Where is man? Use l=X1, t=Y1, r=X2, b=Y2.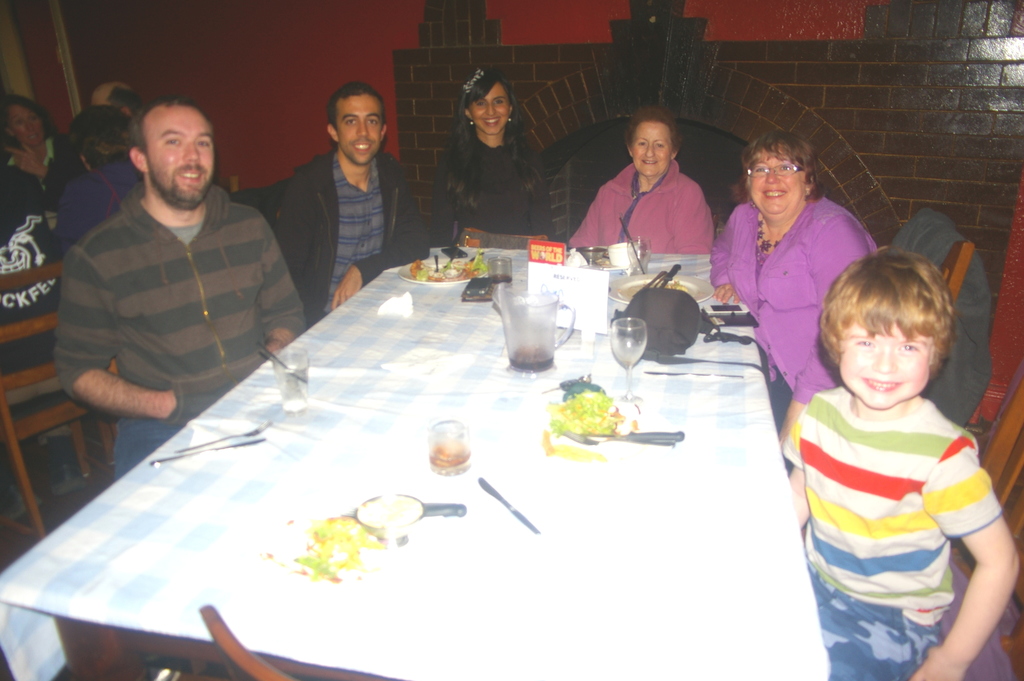
l=81, t=76, r=138, b=116.
